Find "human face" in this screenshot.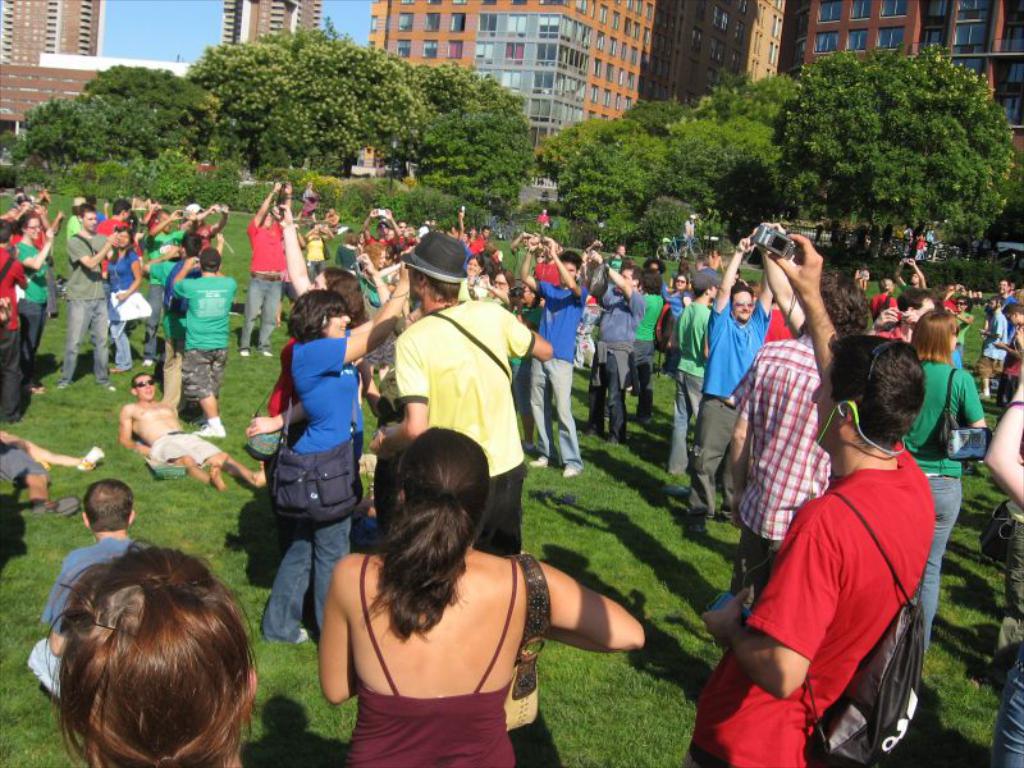
The bounding box for "human face" is select_region(494, 274, 508, 294).
